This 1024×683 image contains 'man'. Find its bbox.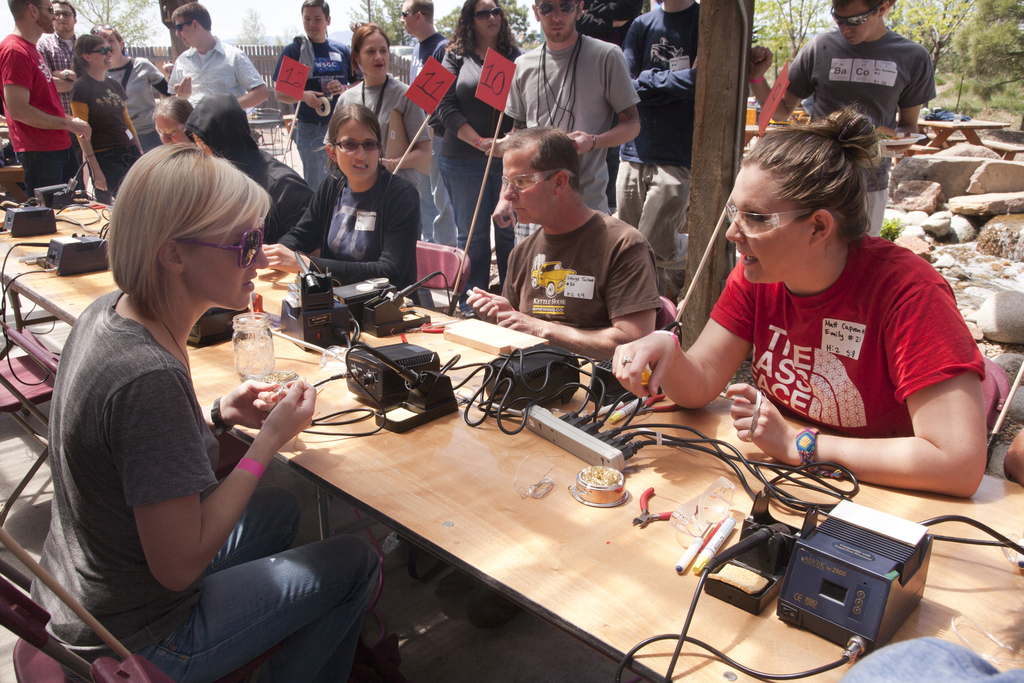
BBox(0, 0, 97, 200).
